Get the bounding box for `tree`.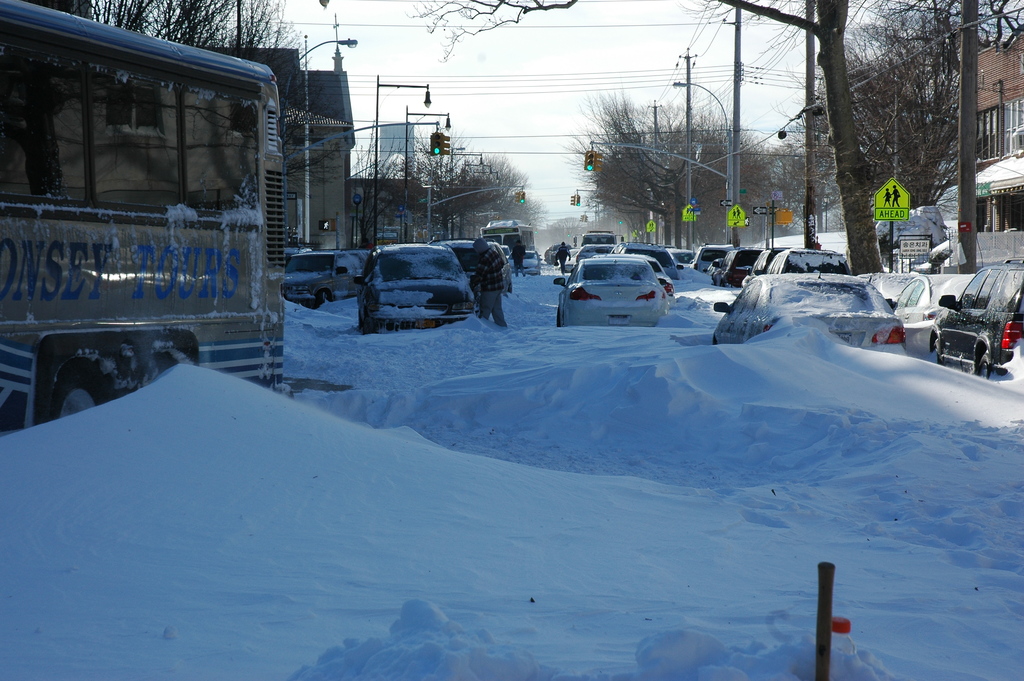
[771, 72, 838, 218].
